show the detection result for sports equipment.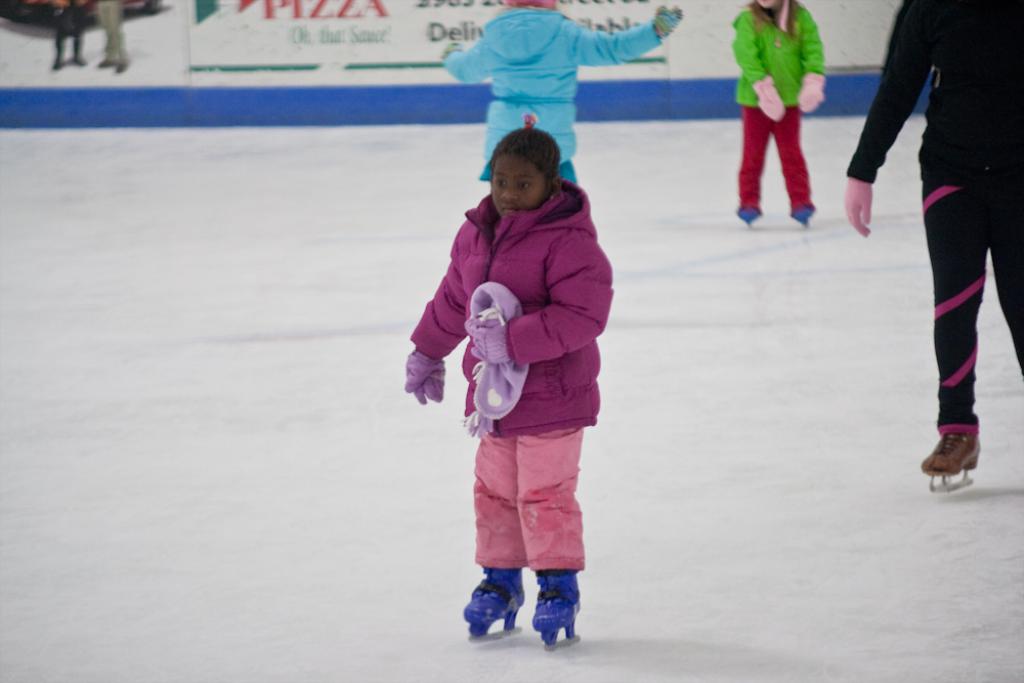
x1=734 y1=200 x2=759 y2=227.
